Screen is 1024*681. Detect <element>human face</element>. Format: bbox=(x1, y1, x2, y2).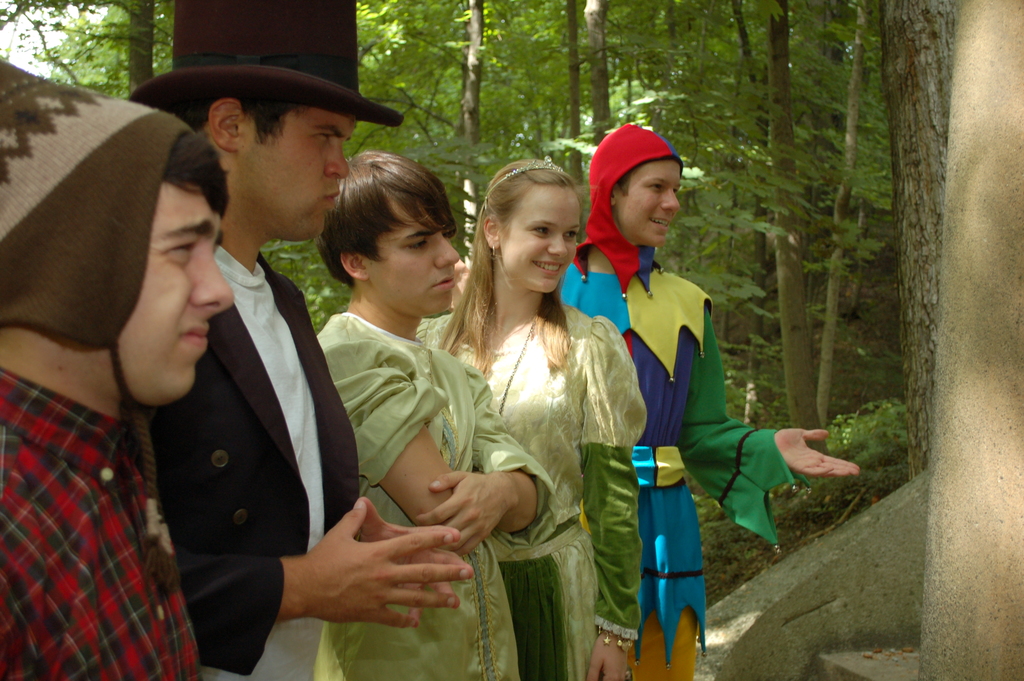
bbox=(364, 202, 463, 321).
